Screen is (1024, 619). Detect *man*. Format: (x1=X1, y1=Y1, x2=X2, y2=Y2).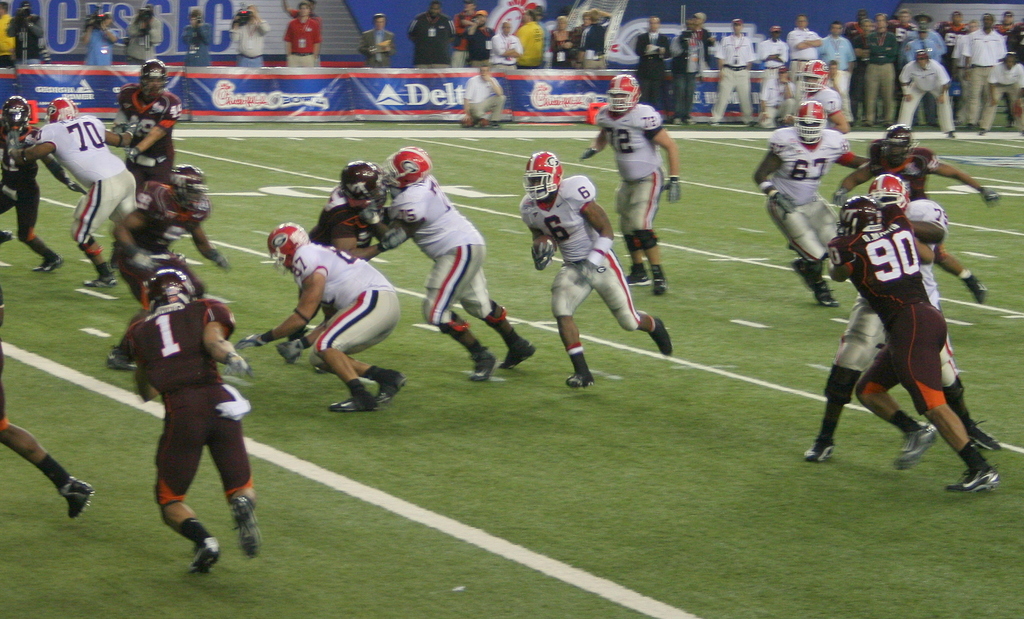
(x1=135, y1=272, x2=264, y2=576).
